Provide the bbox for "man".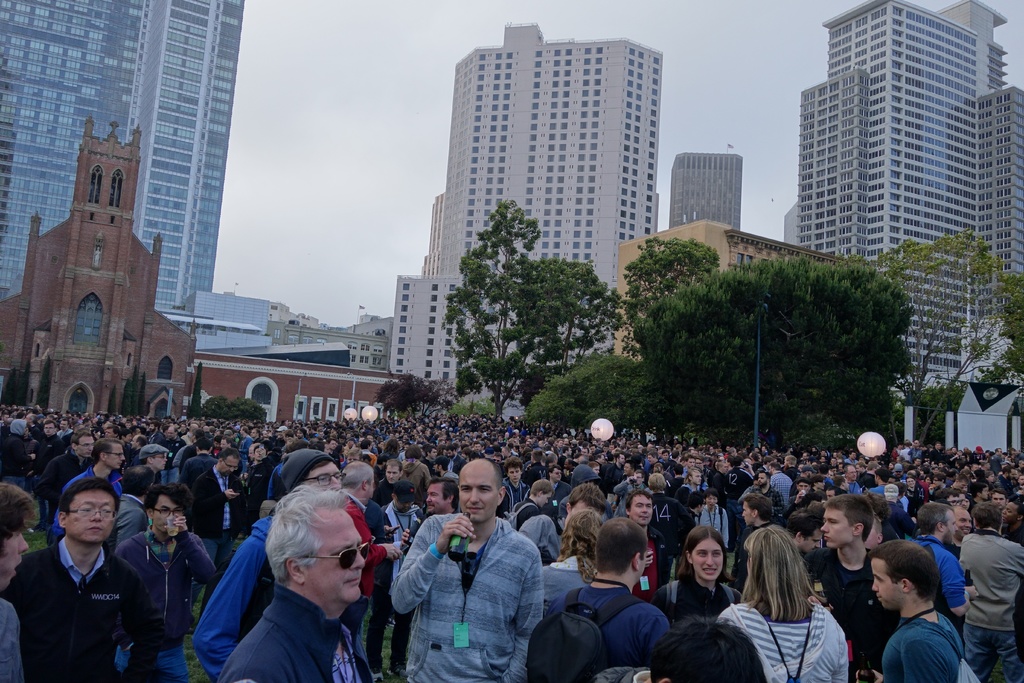
[x1=686, y1=457, x2=693, y2=462].
